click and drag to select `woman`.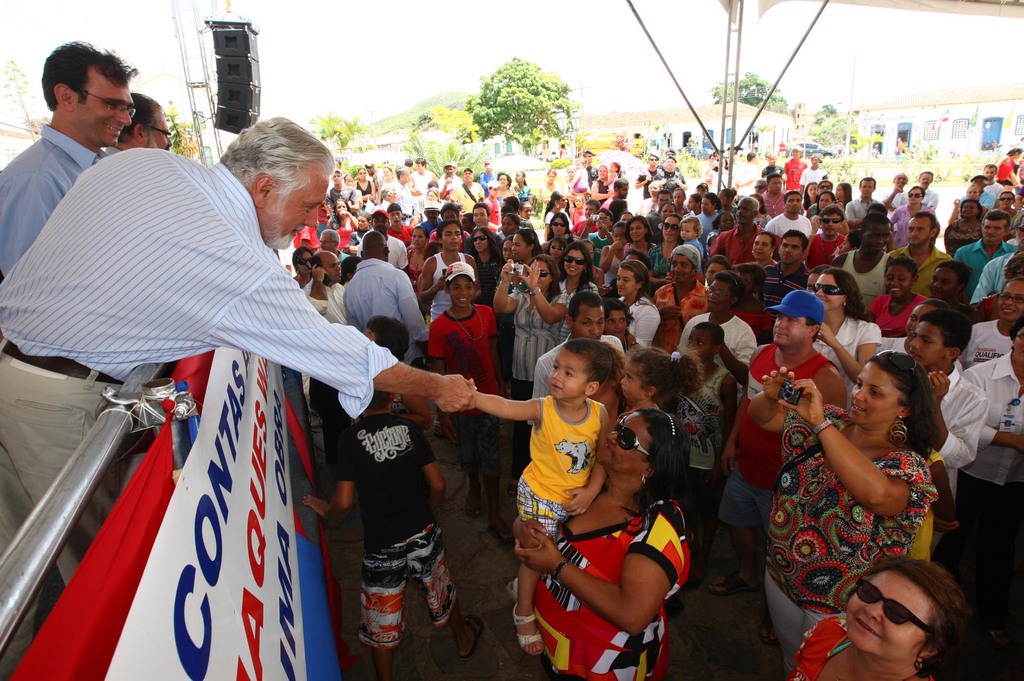
Selection: {"x1": 815, "y1": 192, "x2": 837, "y2": 212}.
